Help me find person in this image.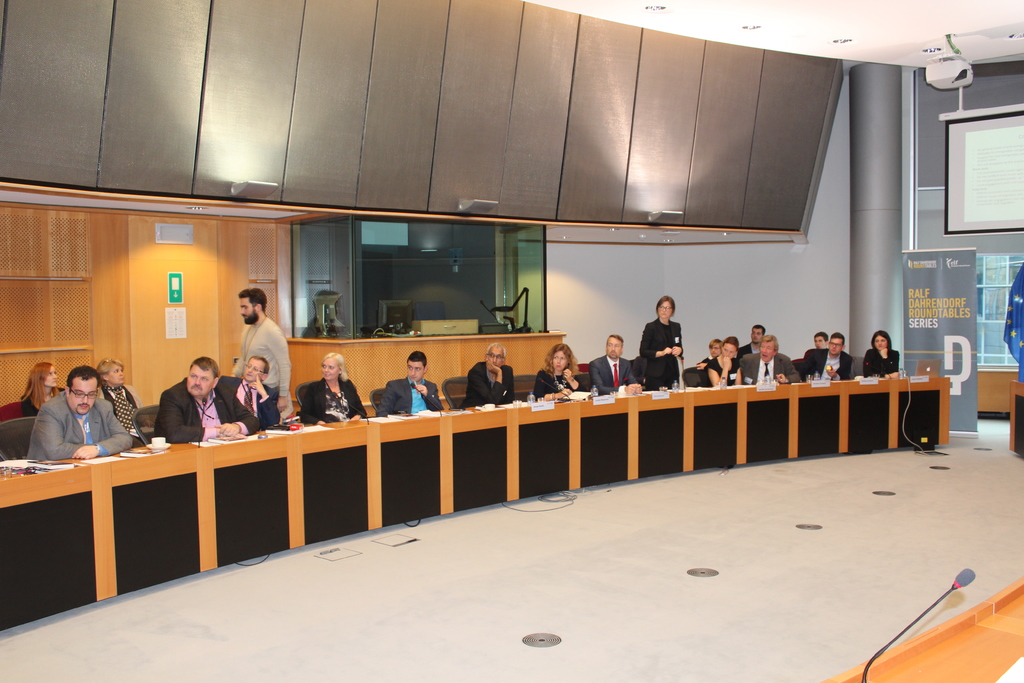
Found it: bbox(218, 359, 283, 432).
